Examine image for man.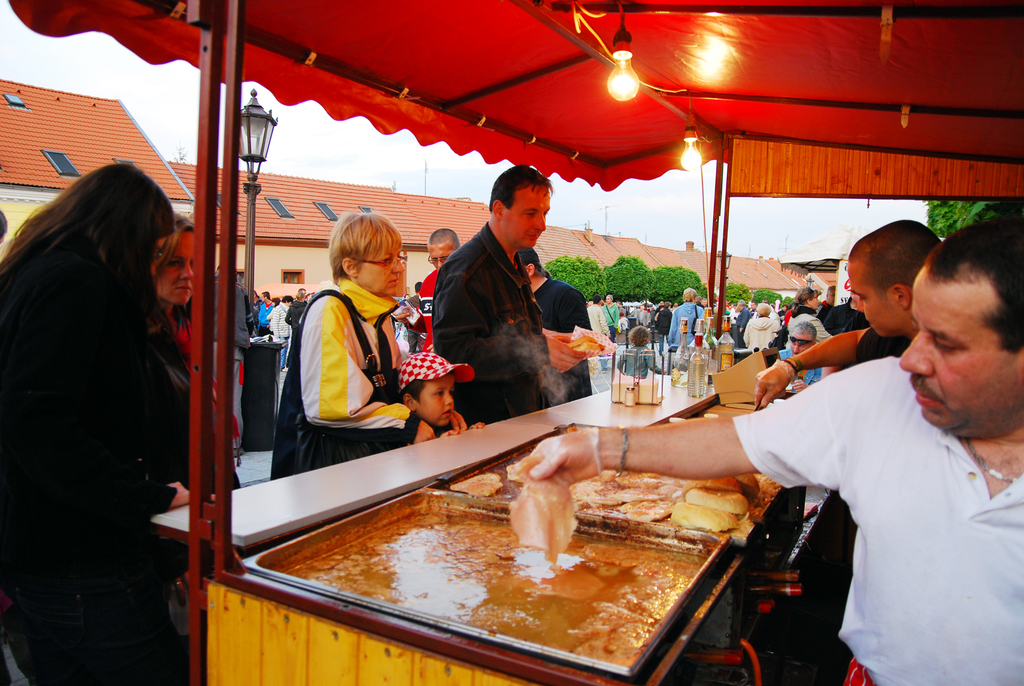
Examination result: (x1=253, y1=291, x2=272, y2=338).
